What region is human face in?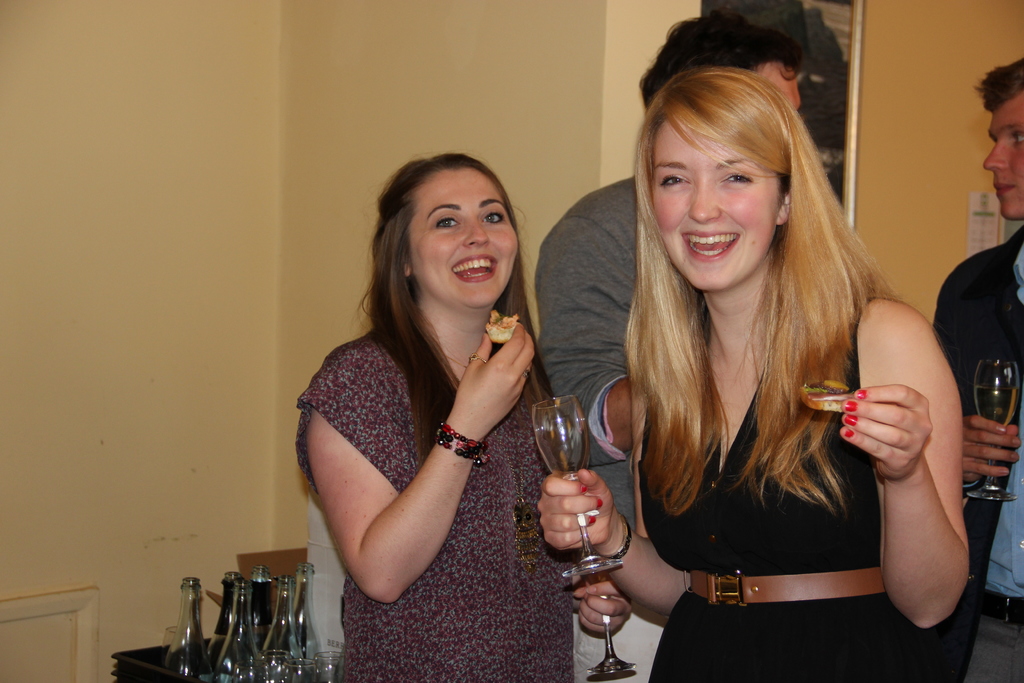
bbox(410, 170, 519, 312).
